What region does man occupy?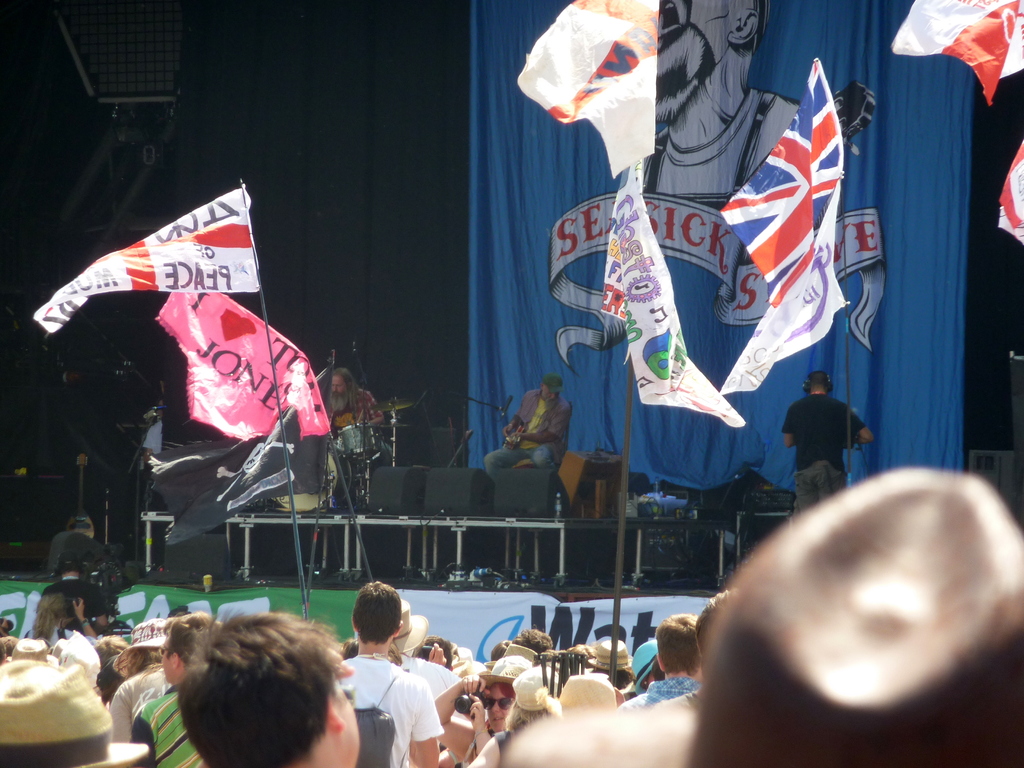
bbox=(344, 600, 452, 767).
